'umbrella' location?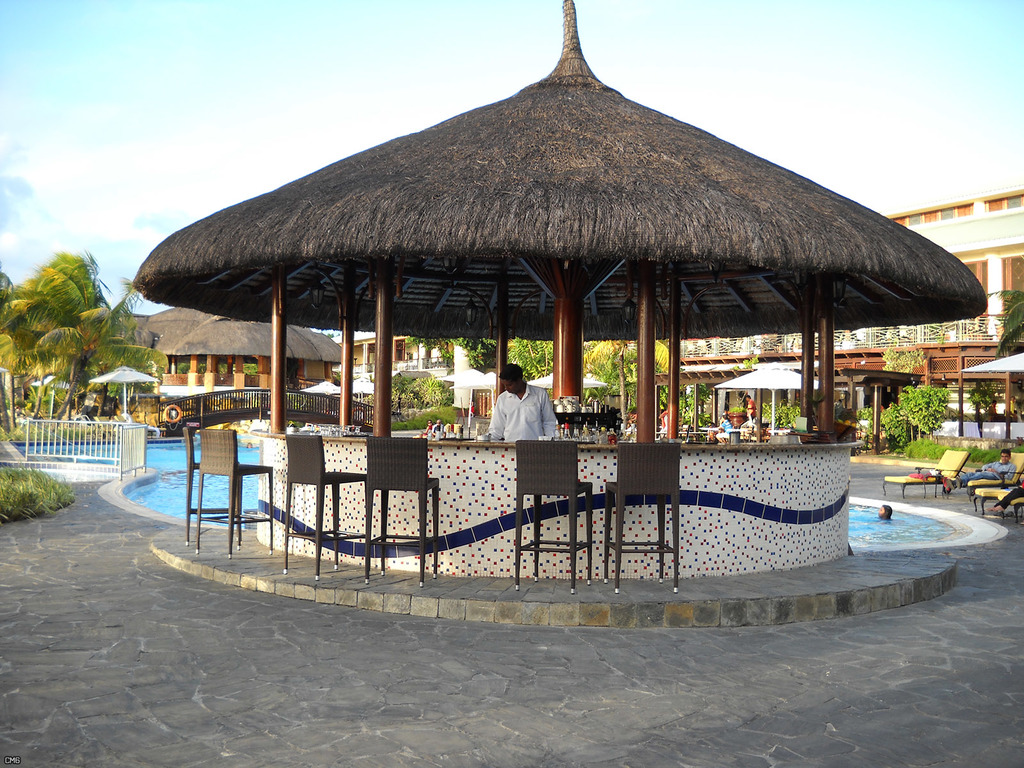
select_region(344, 380, 372, 399)
